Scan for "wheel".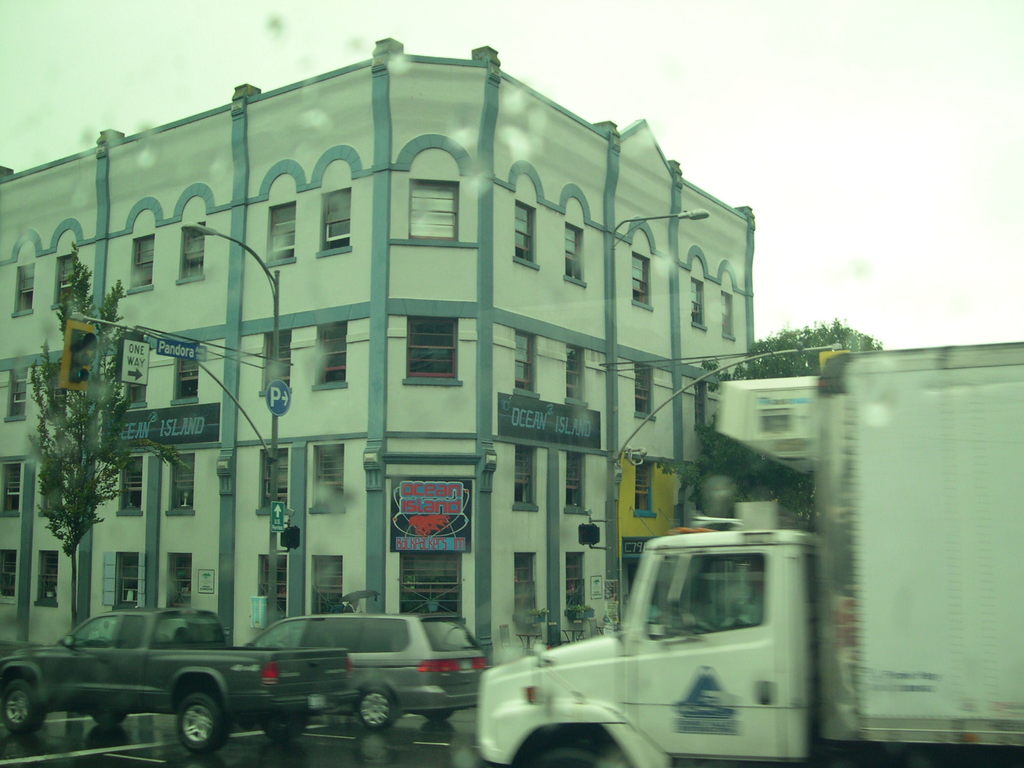
Scan result: (x1=355, y1=687, x2=397, y2=727).
